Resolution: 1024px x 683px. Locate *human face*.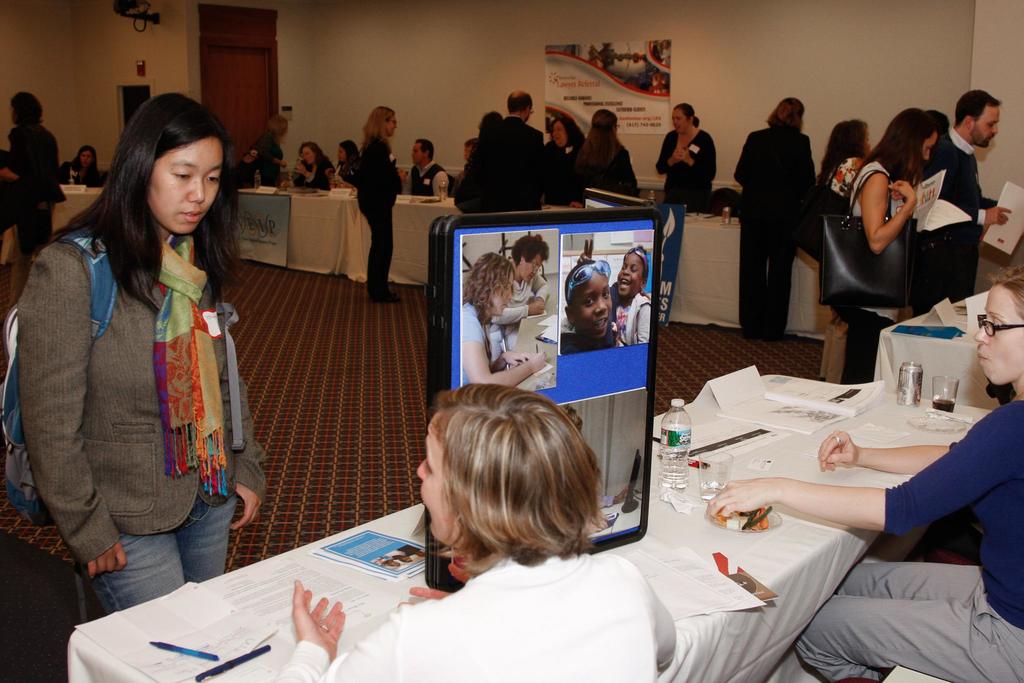
detection(969, 108, 999, 148).
